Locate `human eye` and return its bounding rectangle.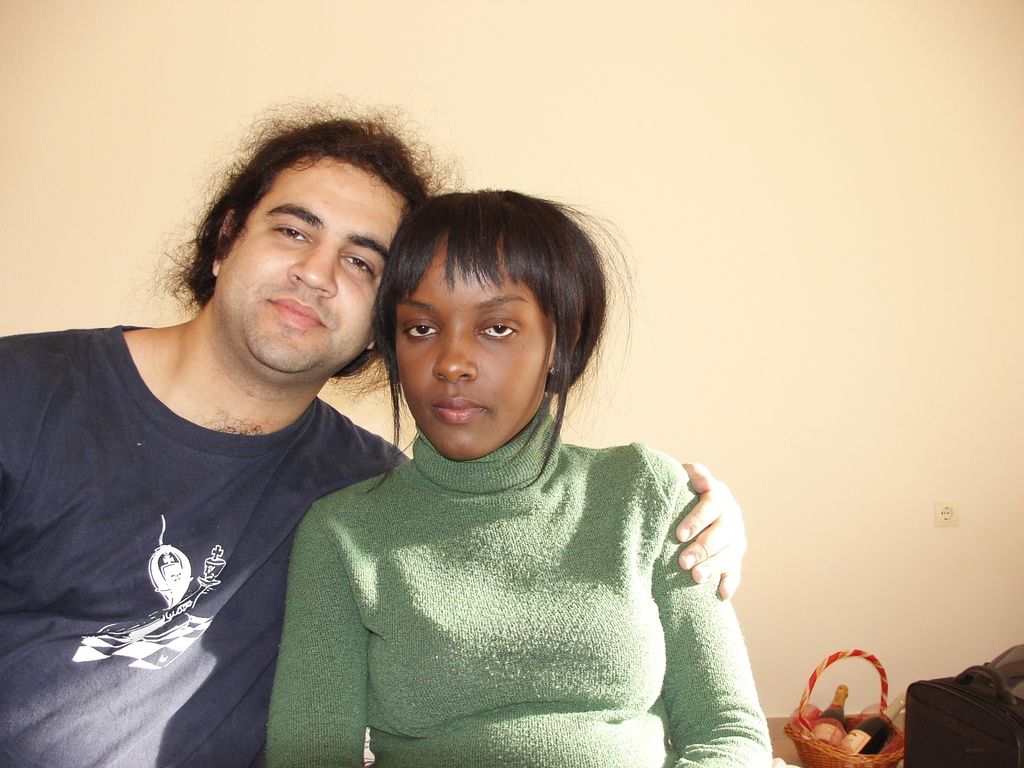
box=[398, 318, 439, 348].
